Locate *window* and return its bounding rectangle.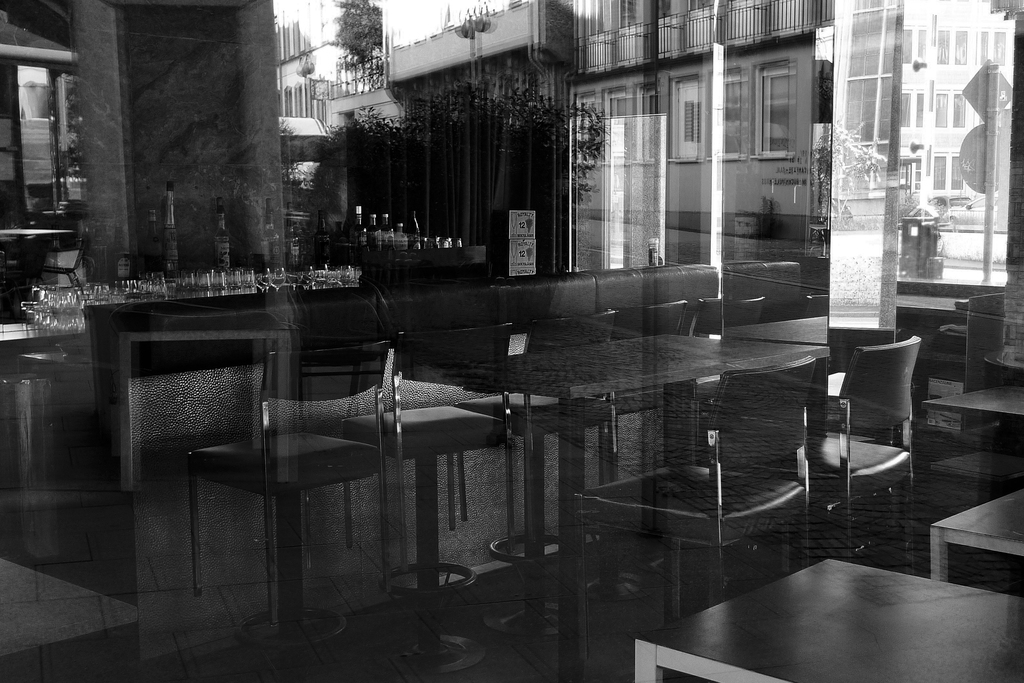
580, 0, 644, 67.
